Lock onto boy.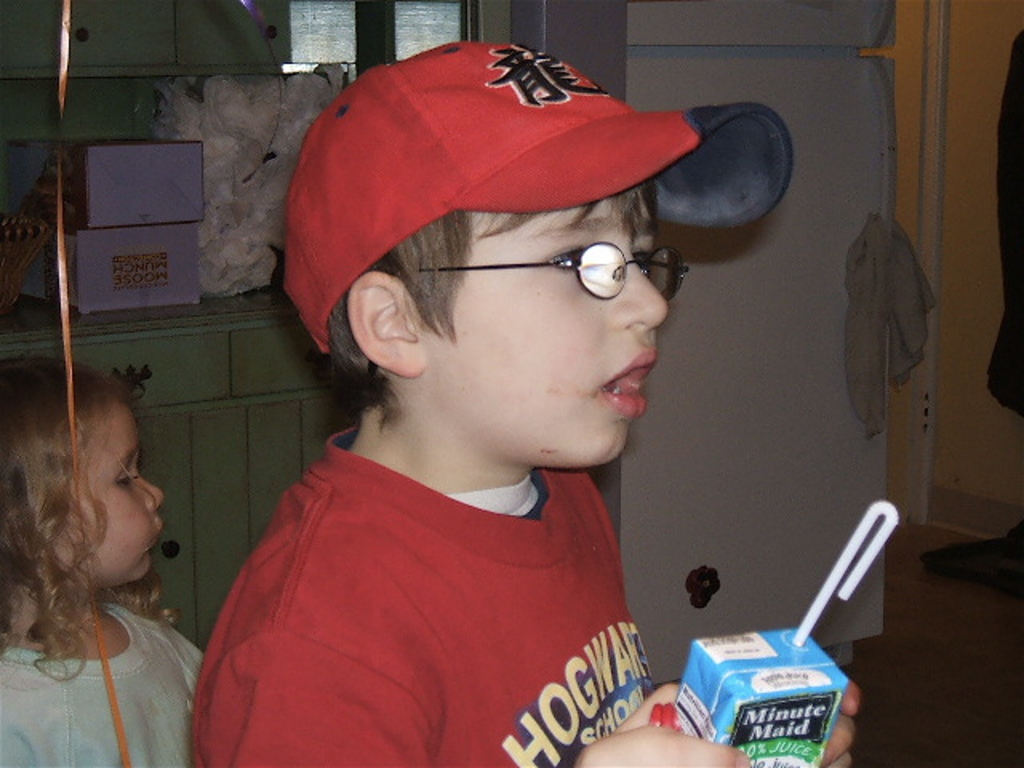
Locked: rect(189, 85, 782, 766).
